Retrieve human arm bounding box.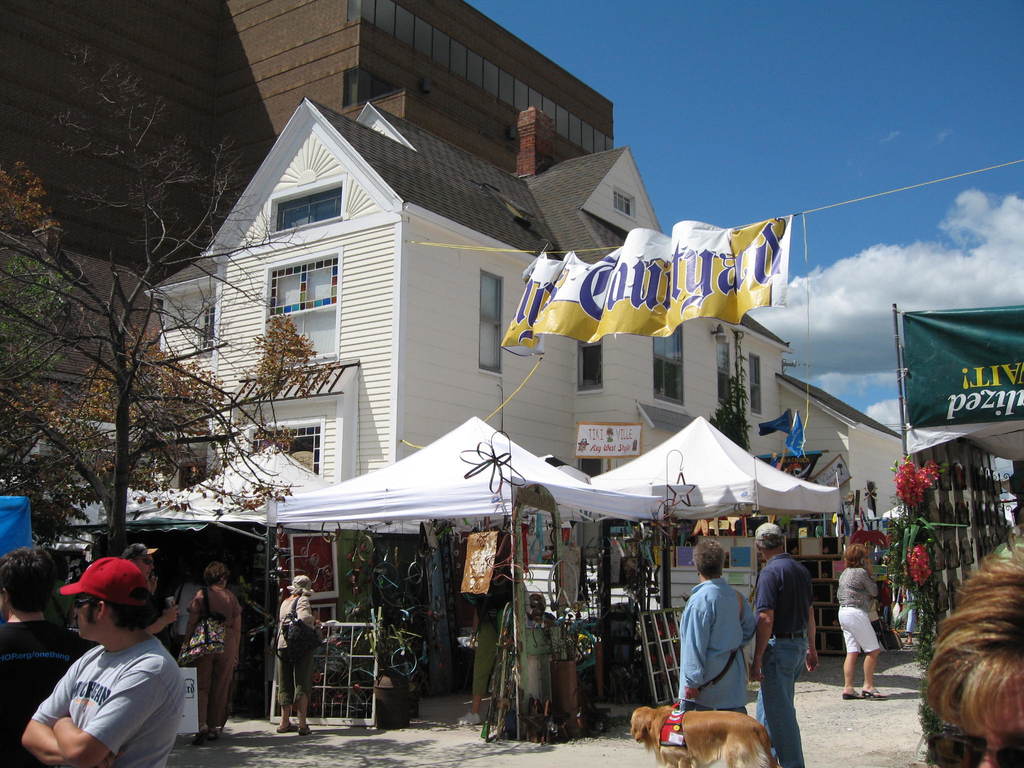
Bounding box: (15, 651, 118, 766).
